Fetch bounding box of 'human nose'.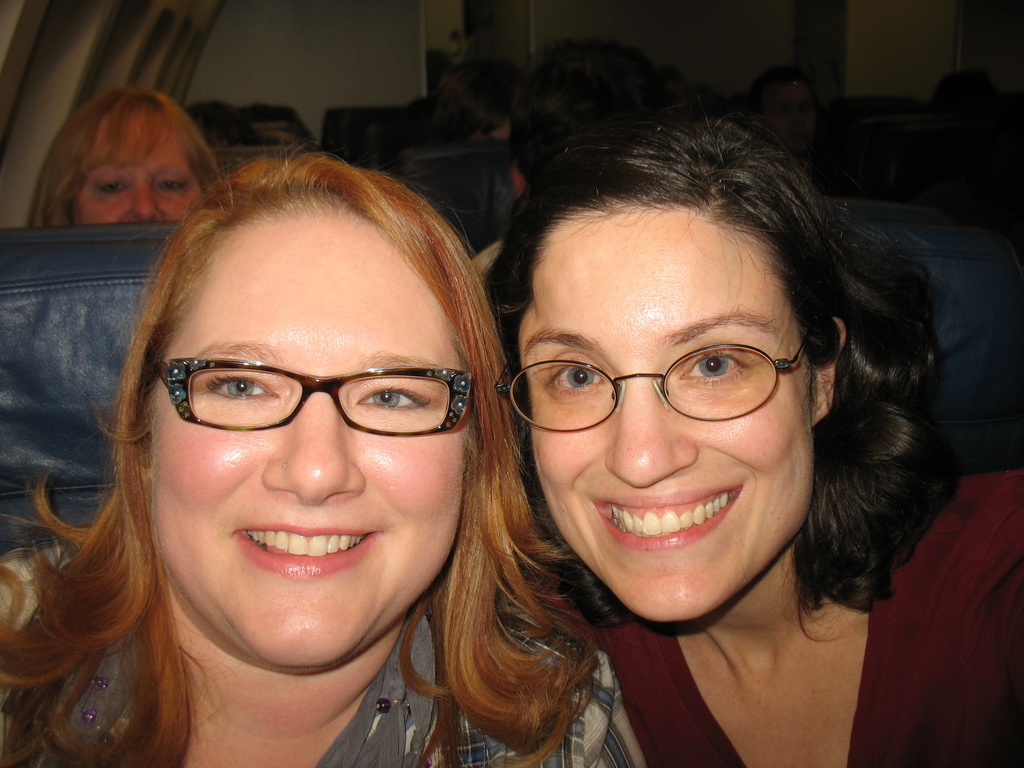
Bbox: select_region(262, 392, 369, 508).
